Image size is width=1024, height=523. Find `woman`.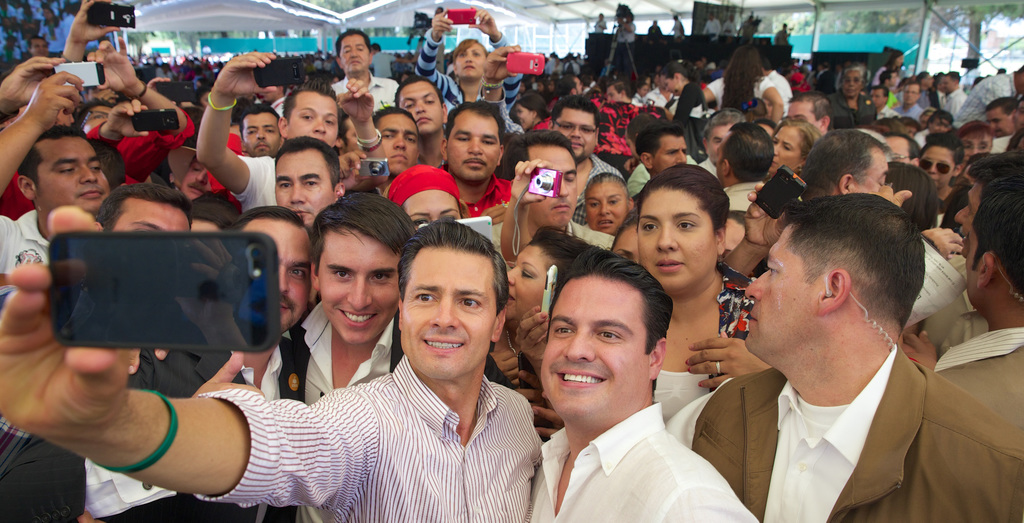
{"left": 699, "top": 48, "right": 788, "bottom": 120}.
